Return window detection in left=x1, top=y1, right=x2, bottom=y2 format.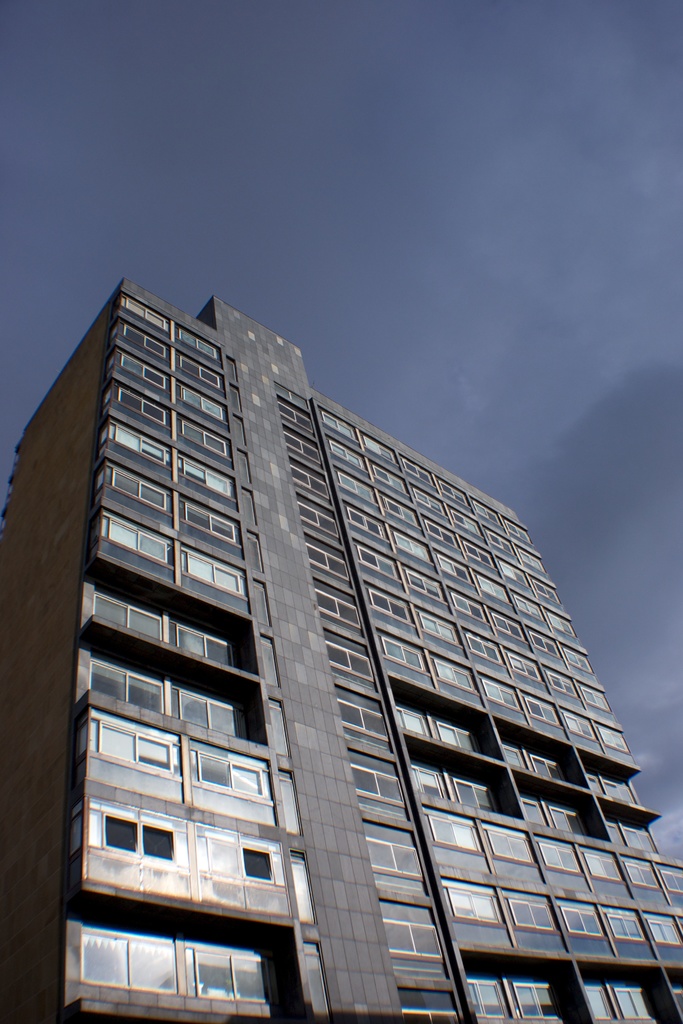
left=399, top=702, right=434, bottom=737.
